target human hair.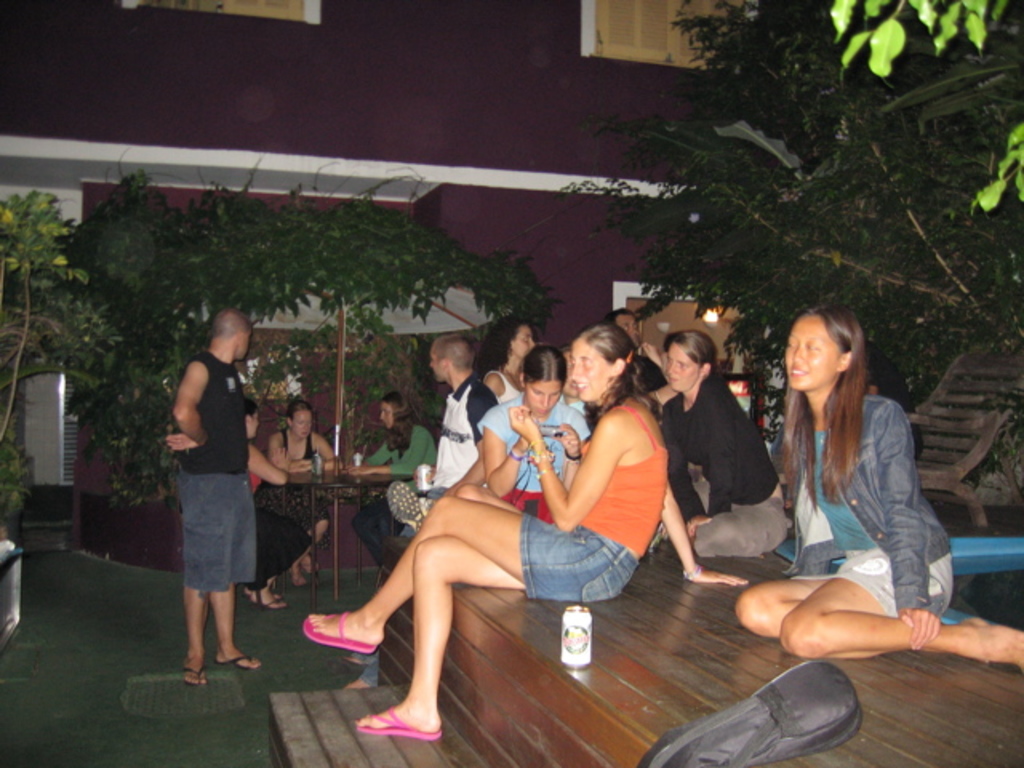
Target region: [213,306,254,330].
